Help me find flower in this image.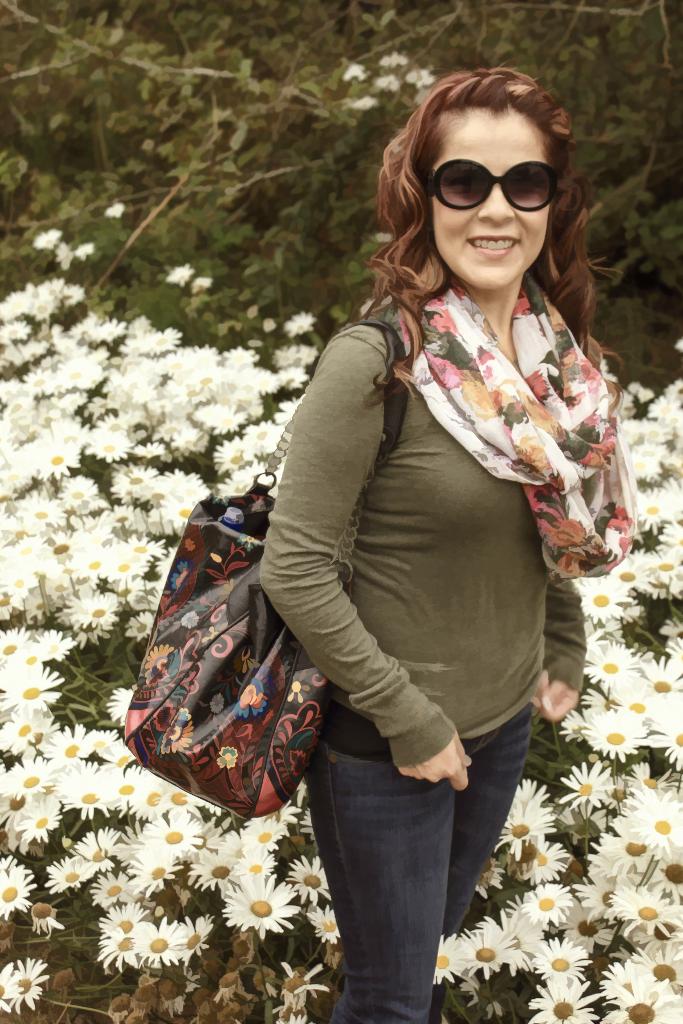
Found it: bbox(31, 227, 63, 253).
